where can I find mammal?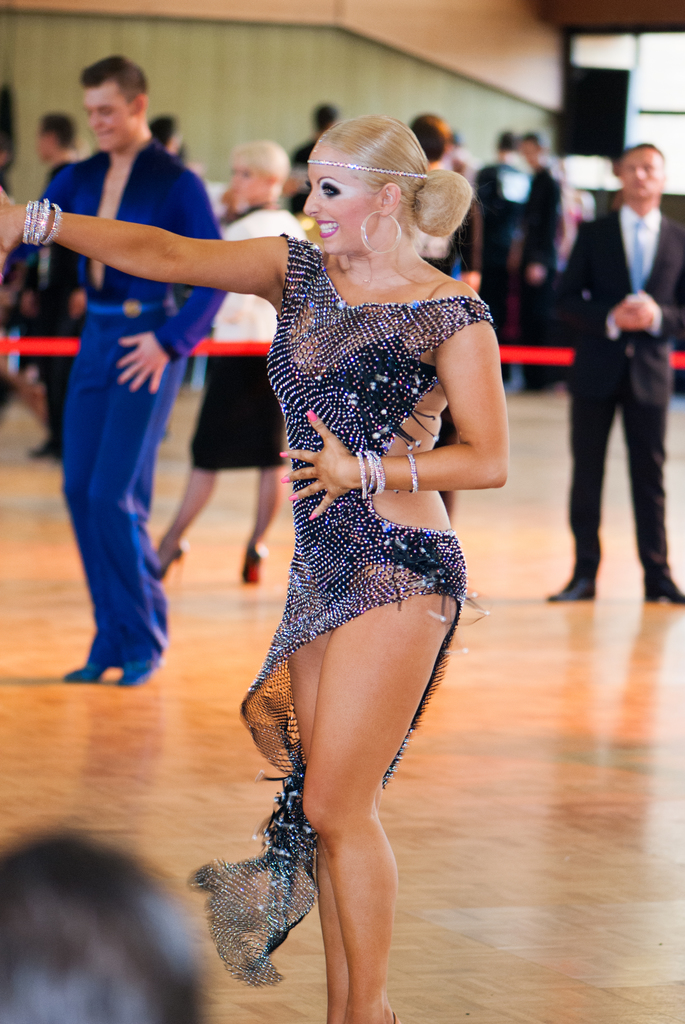
You can find it at (x1=407, y1=115, x2=486, y2=292).
